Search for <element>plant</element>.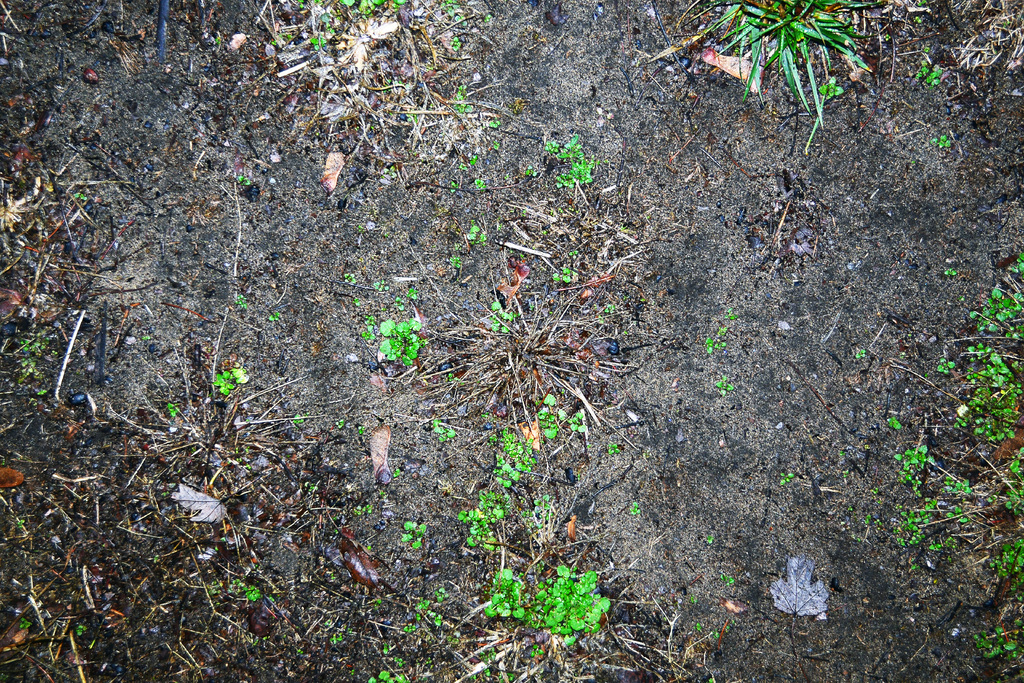
Found at BBox(371, 279, 391, 292).
